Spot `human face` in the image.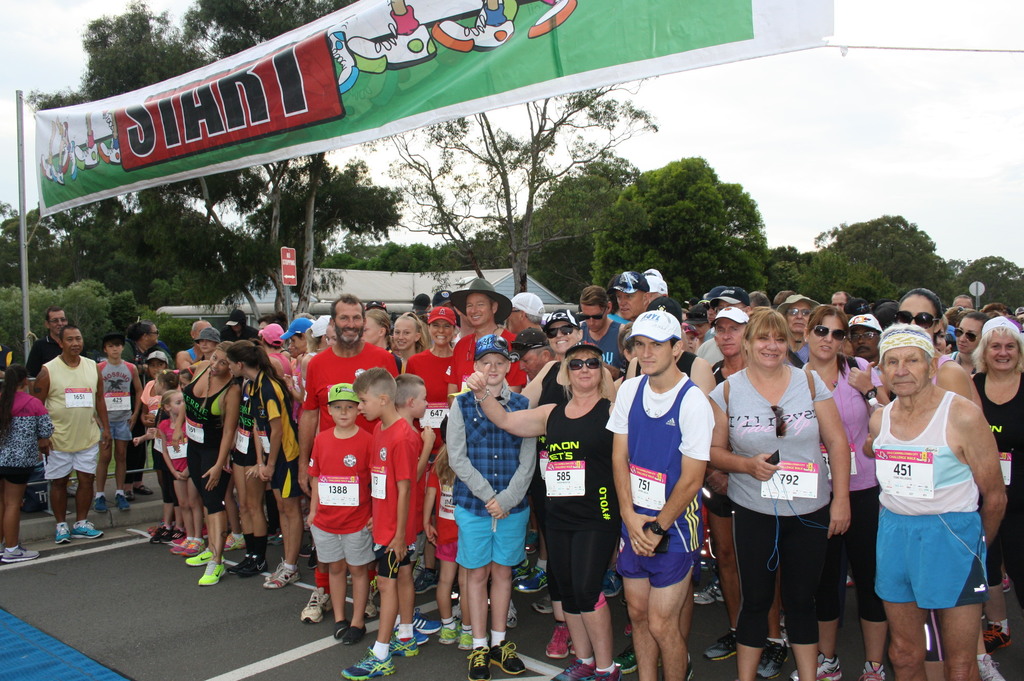
`human face` found at detection(467, 297, 495, 328).
